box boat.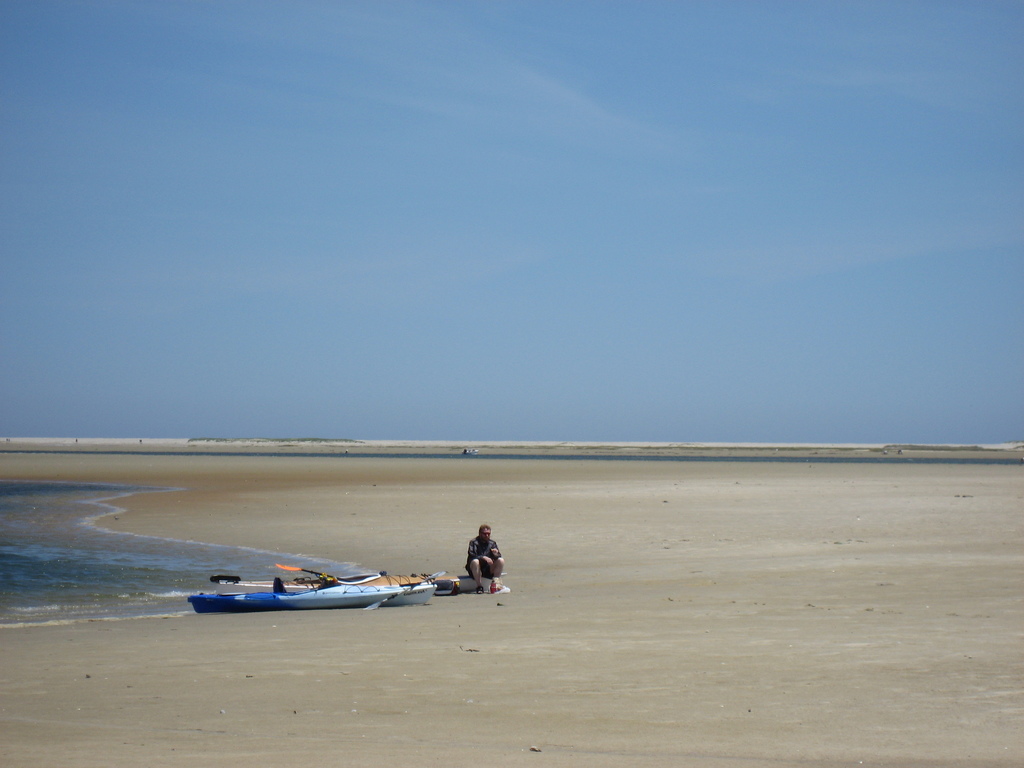
box=[195, 584, 424, 614].
